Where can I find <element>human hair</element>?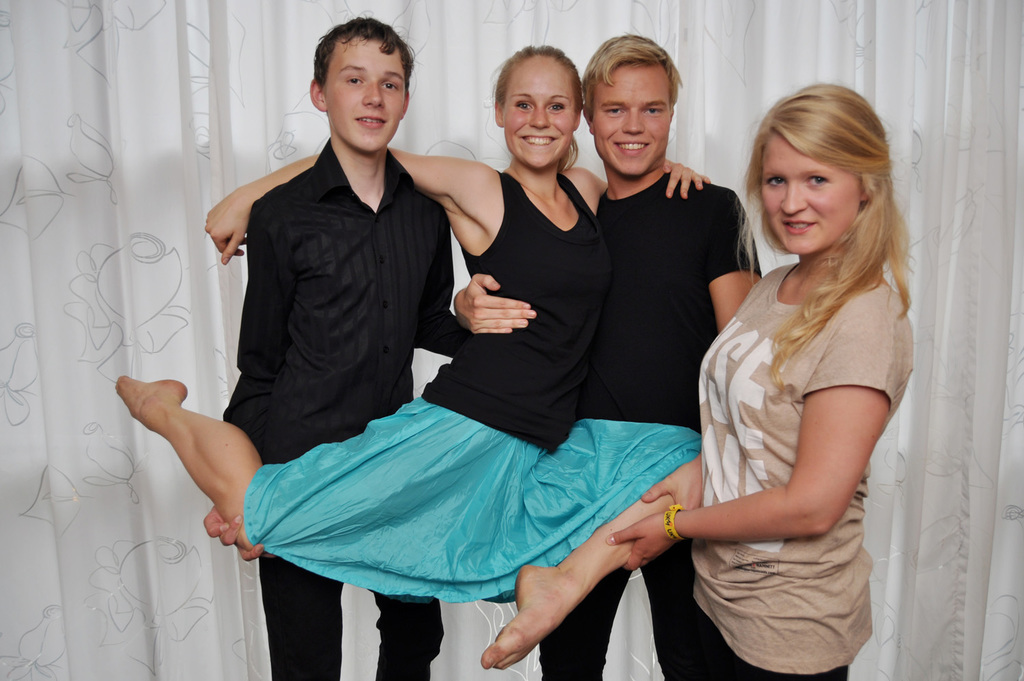
You can find it at <bbox>491, 40, 580, 169</bbox>.
